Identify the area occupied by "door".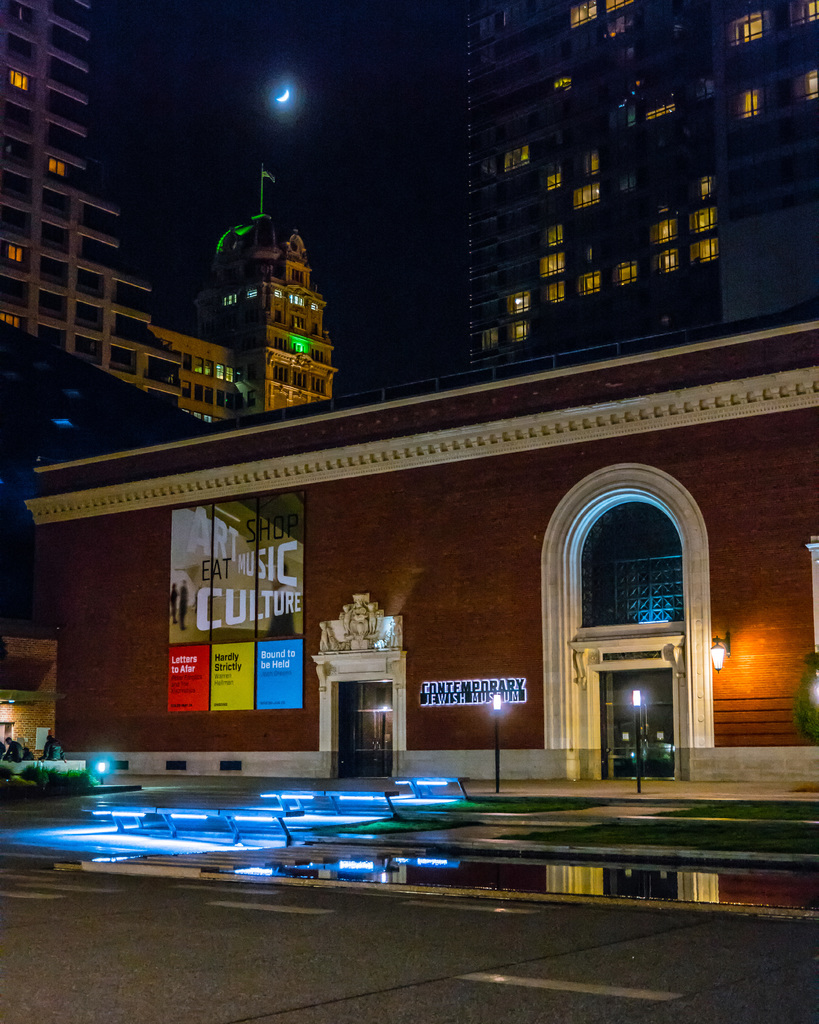
Area: detection(603, 669, 677, 781).
